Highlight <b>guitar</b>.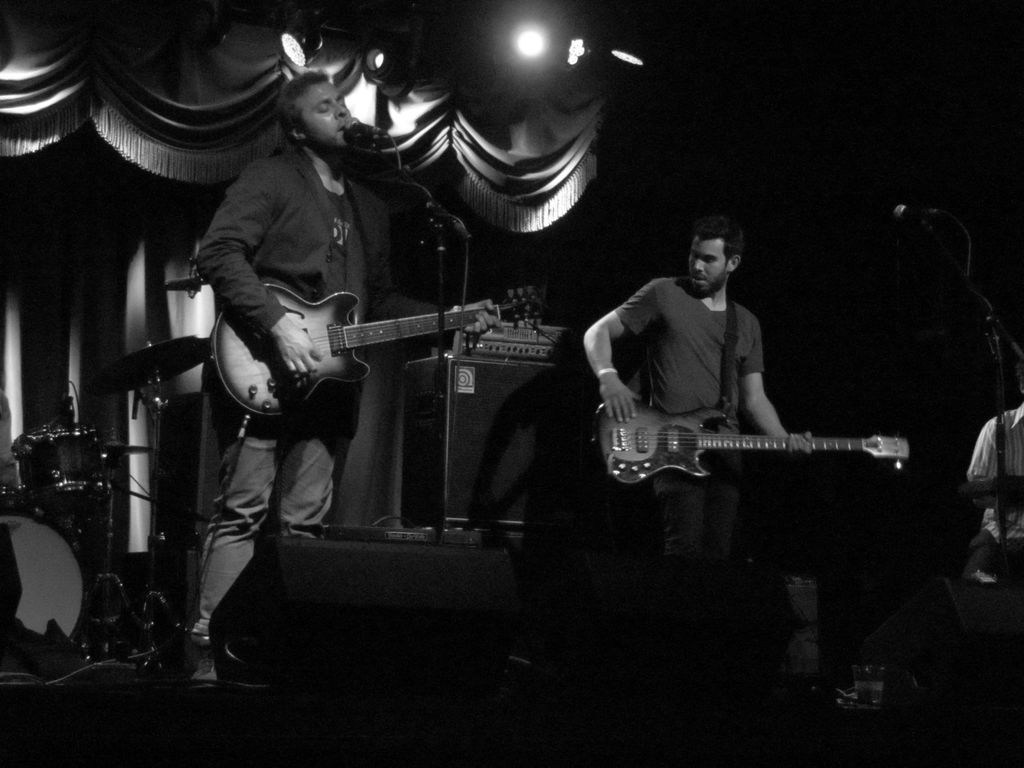
Highlighted region: 591,393,901,490.
